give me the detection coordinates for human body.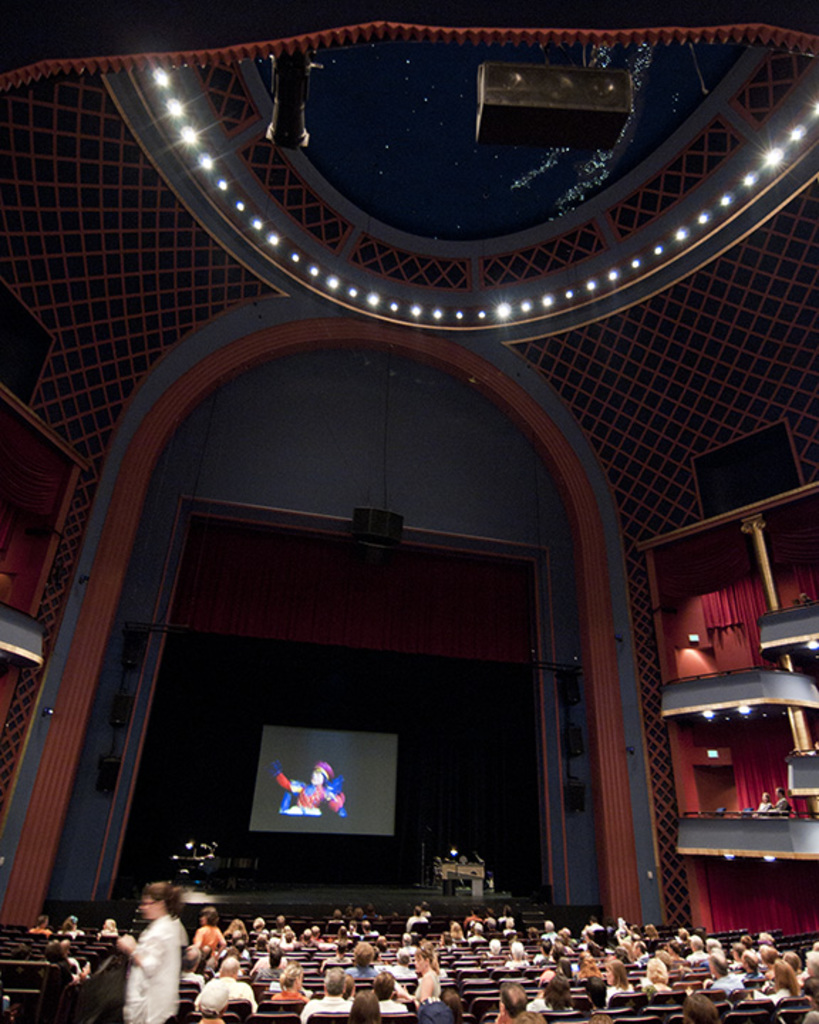
(105, 887, 182, 1023).
